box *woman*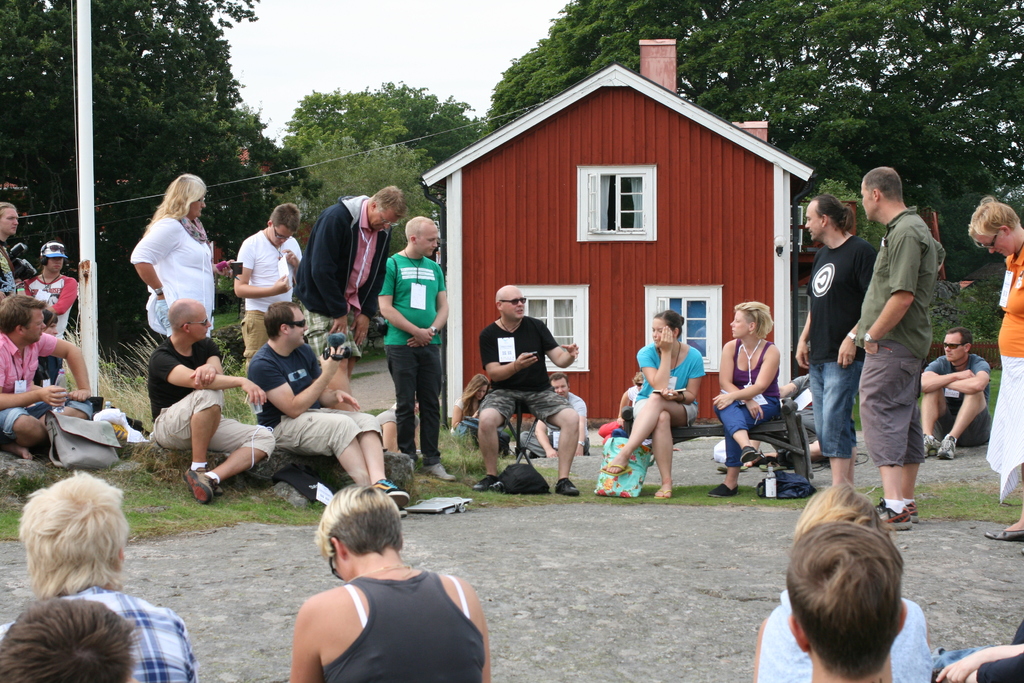
(left=709, top=297, right=783, bottom=489)
